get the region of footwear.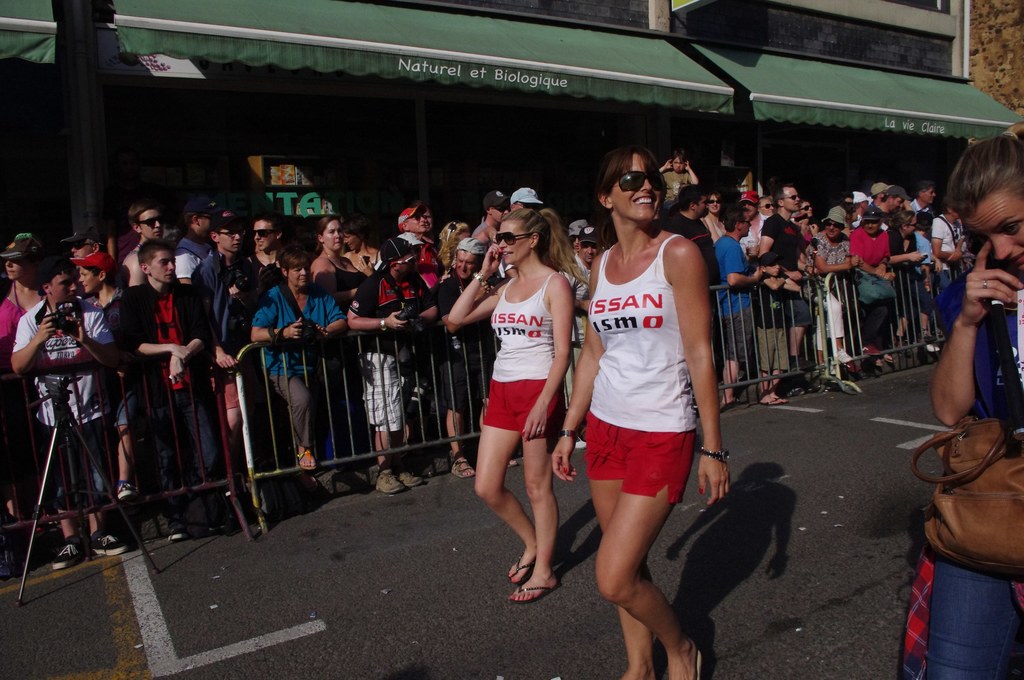
(166, 516, 187, 540).
